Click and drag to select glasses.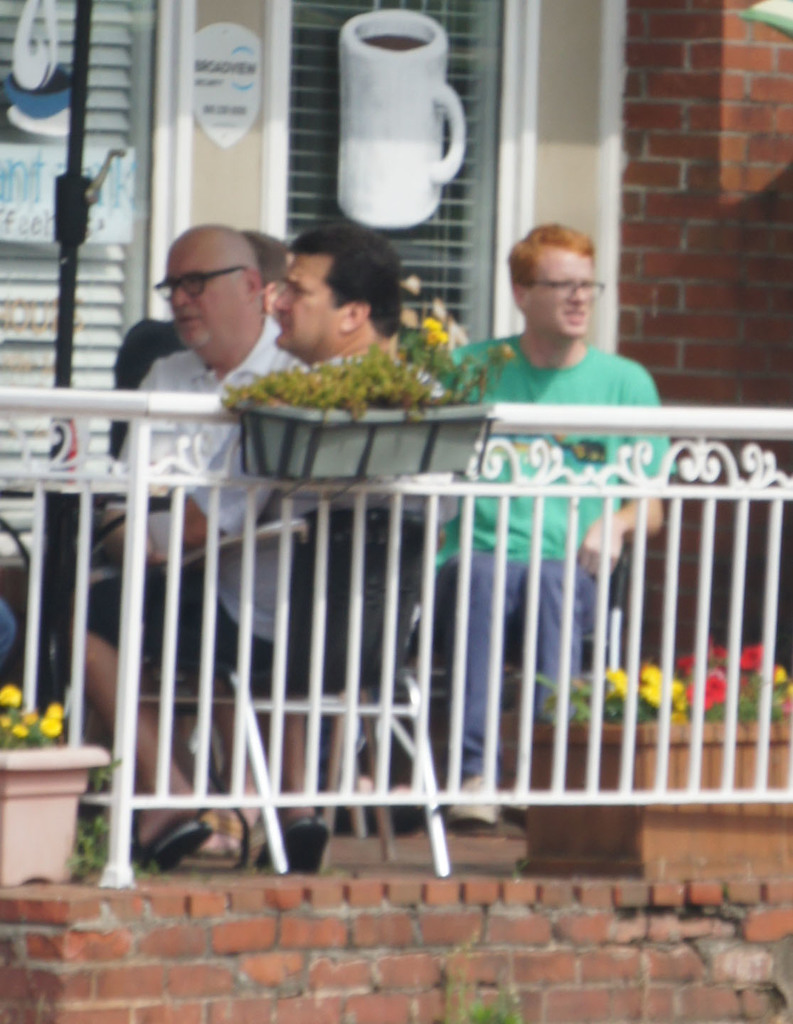
Selection: (149,257,275,306).
